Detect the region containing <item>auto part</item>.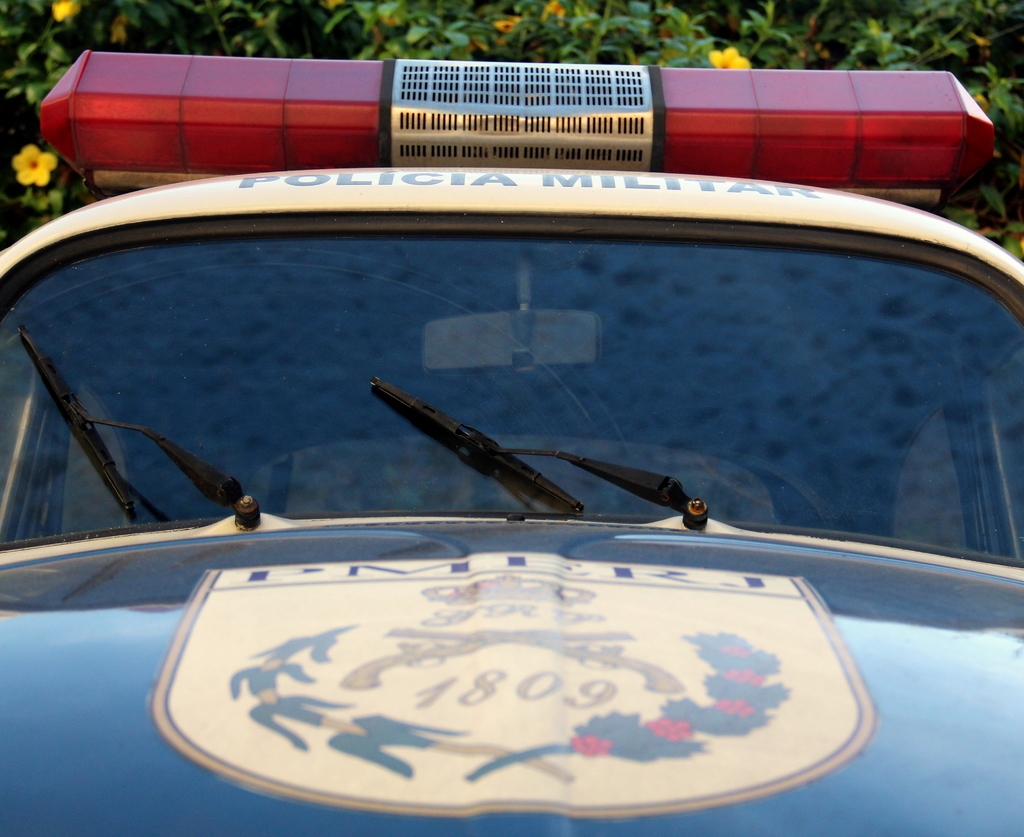
(left=0, top=46, right=1023, bottom=834).
